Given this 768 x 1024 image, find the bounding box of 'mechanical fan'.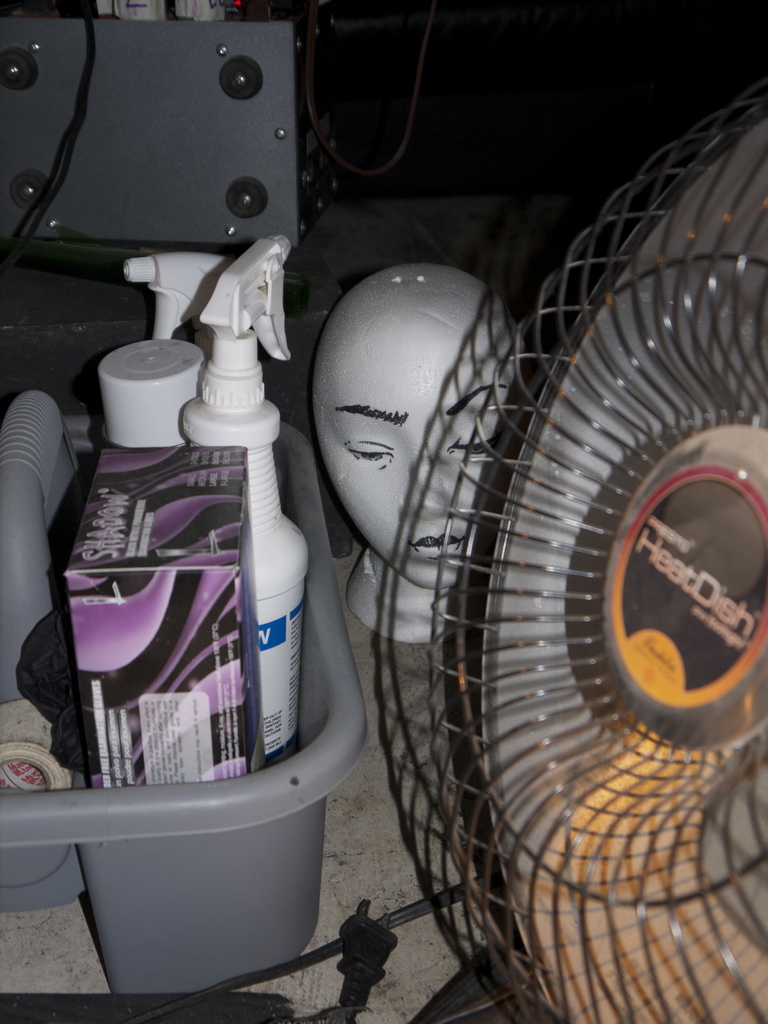
[x1=377, y1=72, x2=767, y2=1023].
